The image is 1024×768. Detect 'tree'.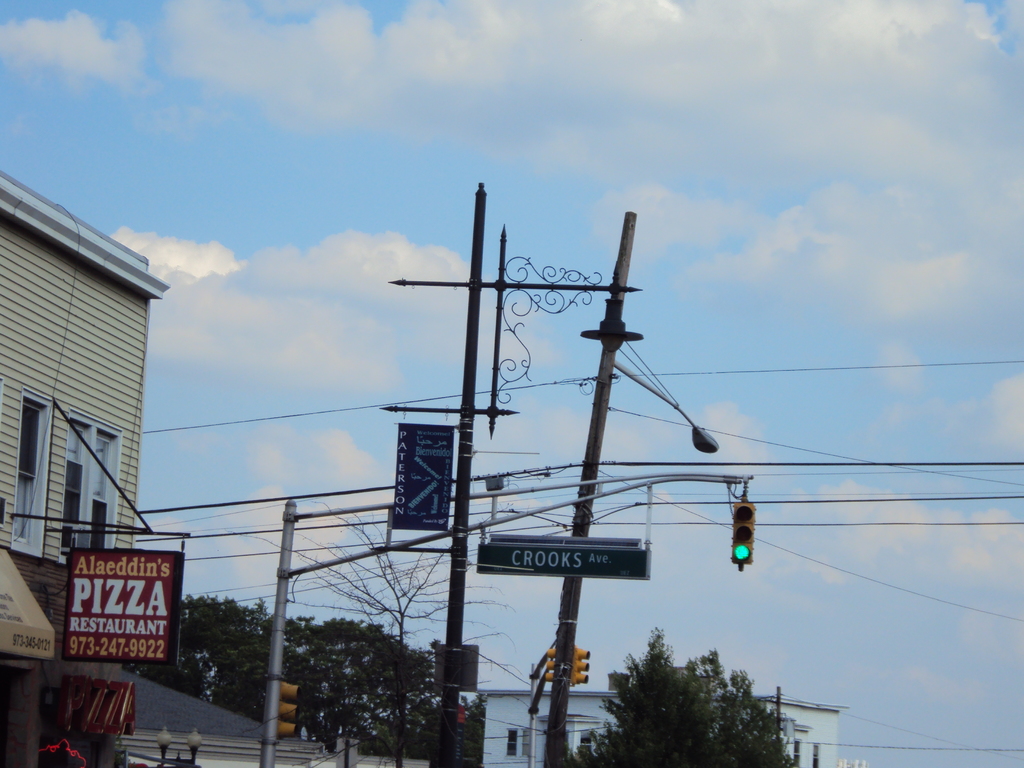
Detection: crop(291, 618, 409, 767).
